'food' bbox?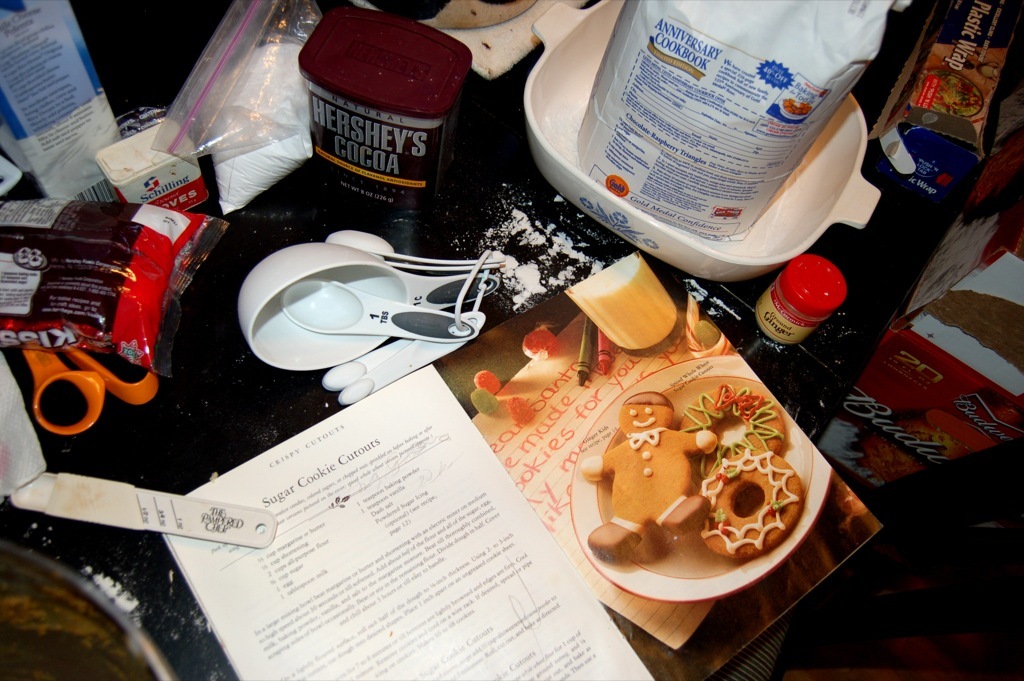
crop(470, 386, 502, 418)
